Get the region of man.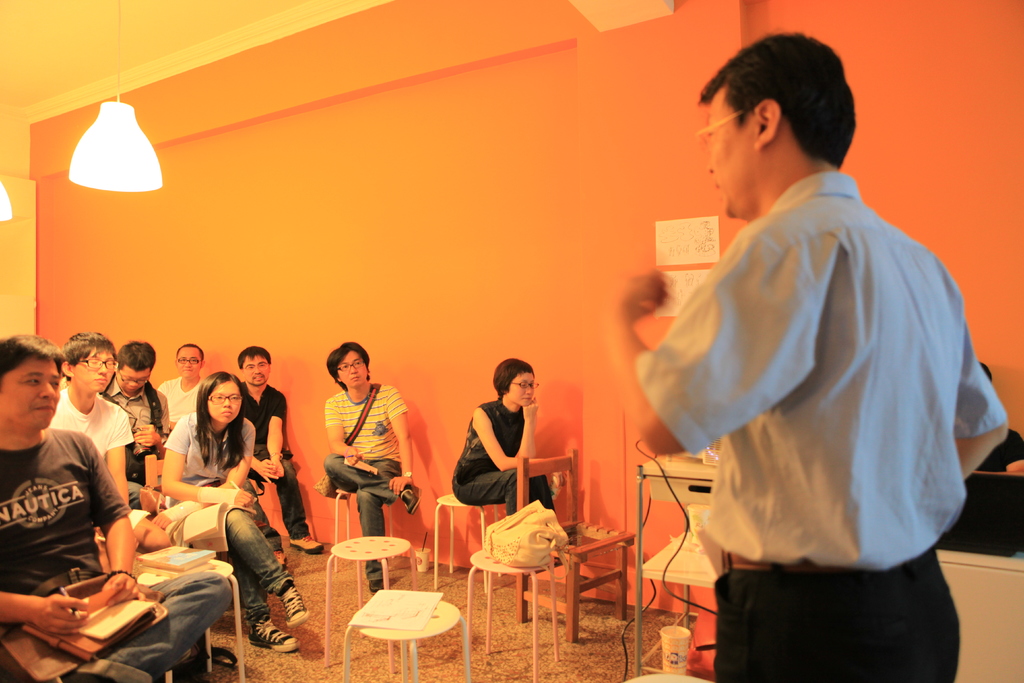
<bbox>102, 337, 174, 483</bbox>.
